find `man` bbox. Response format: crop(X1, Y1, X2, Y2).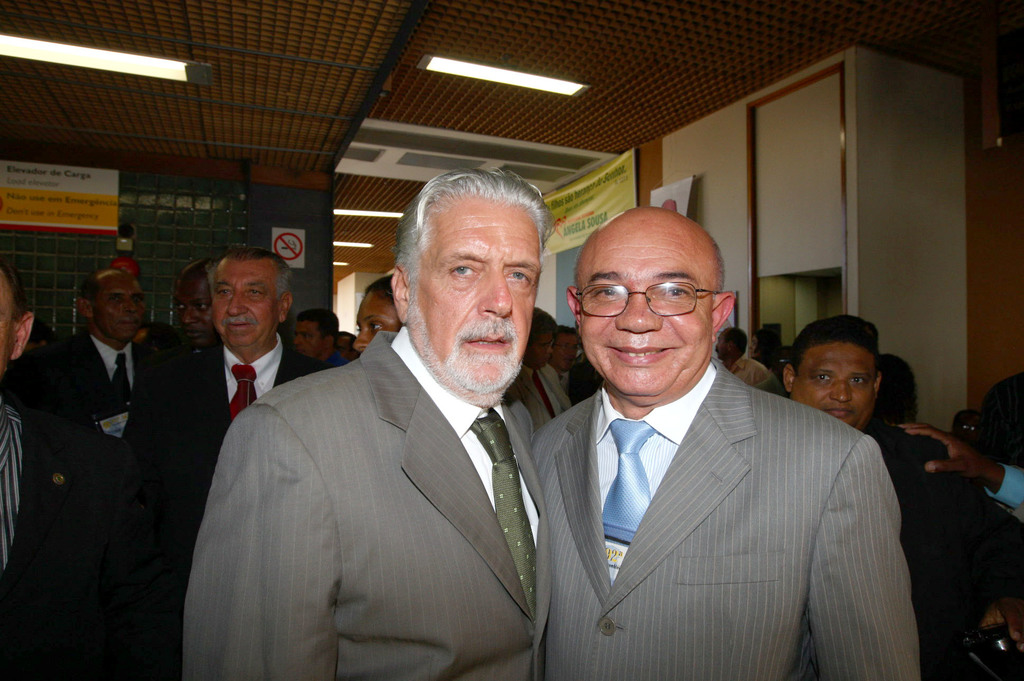
crop(145, 242, 332, 680).
